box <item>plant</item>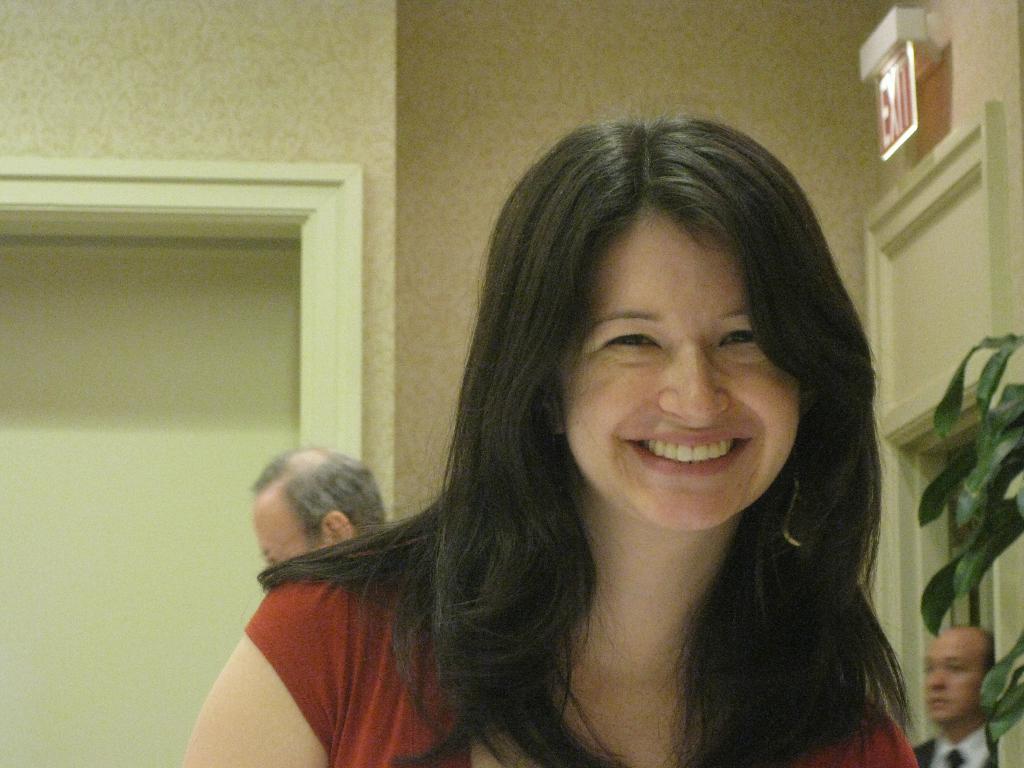
l=916, t=332, r=1023, b=741
